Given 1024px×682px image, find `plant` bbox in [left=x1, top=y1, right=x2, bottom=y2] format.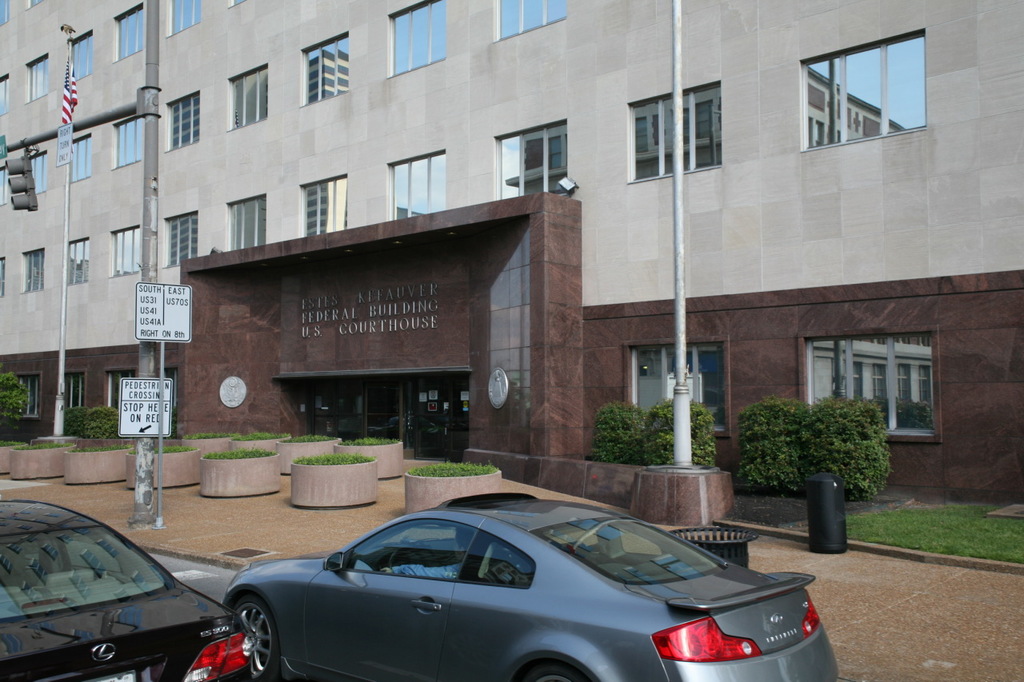
[left=738, top=394, right=818, bottom=492].
